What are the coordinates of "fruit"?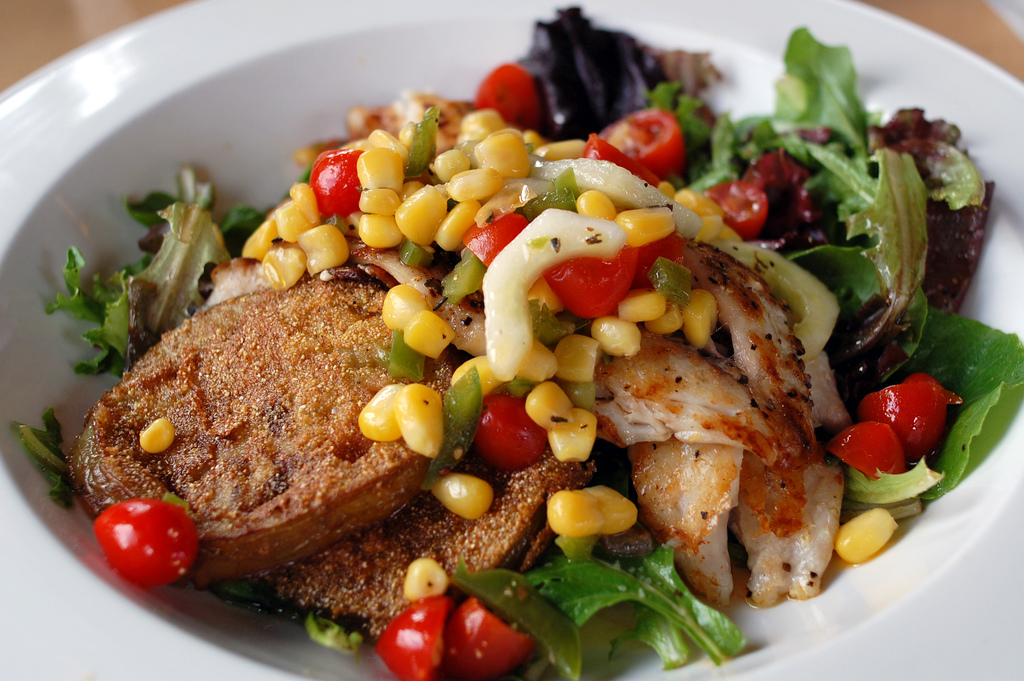
[853,371,963,463].
